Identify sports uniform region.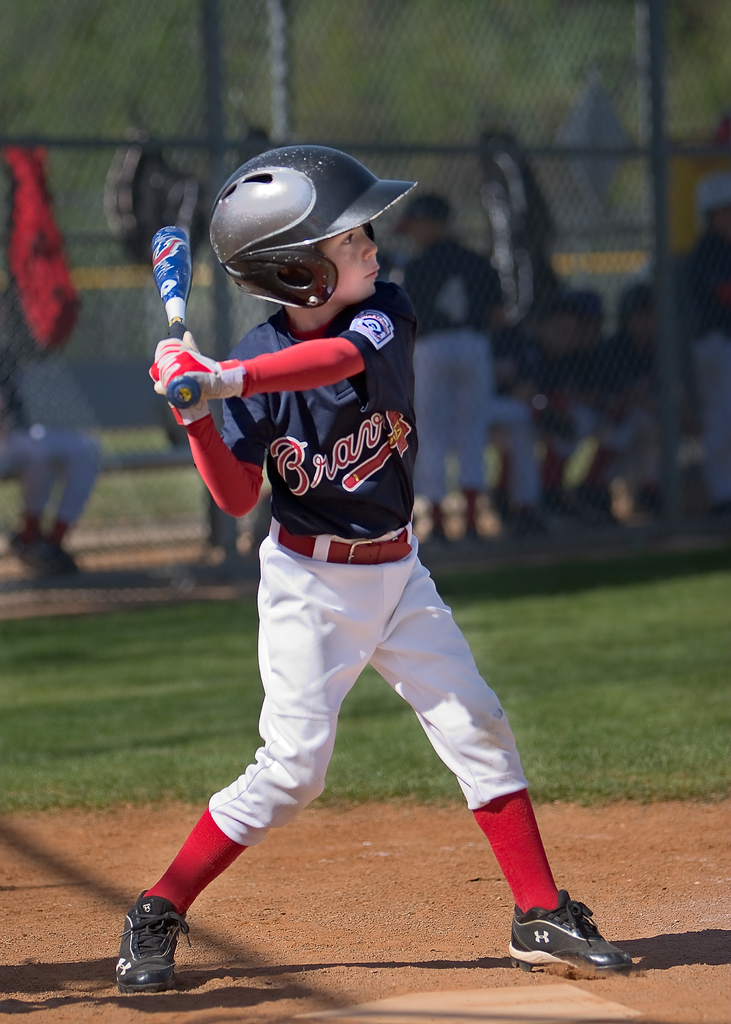
Region: locate(90, 138, 644, 994).
